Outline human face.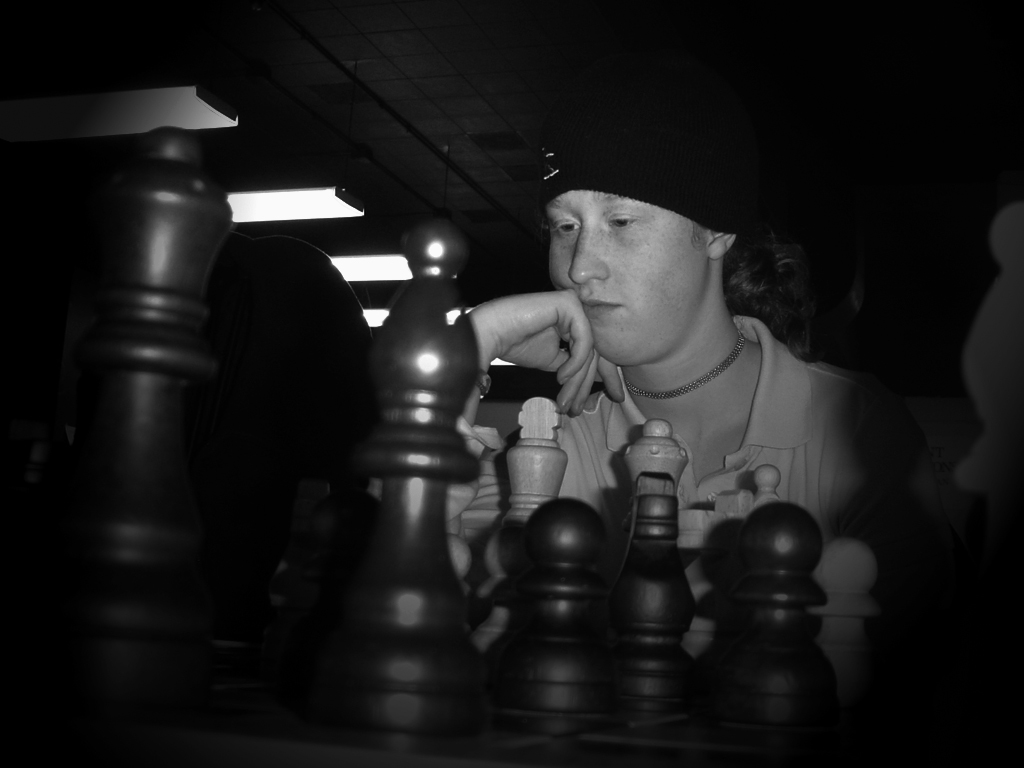
Outline: (548,187,712,357).
